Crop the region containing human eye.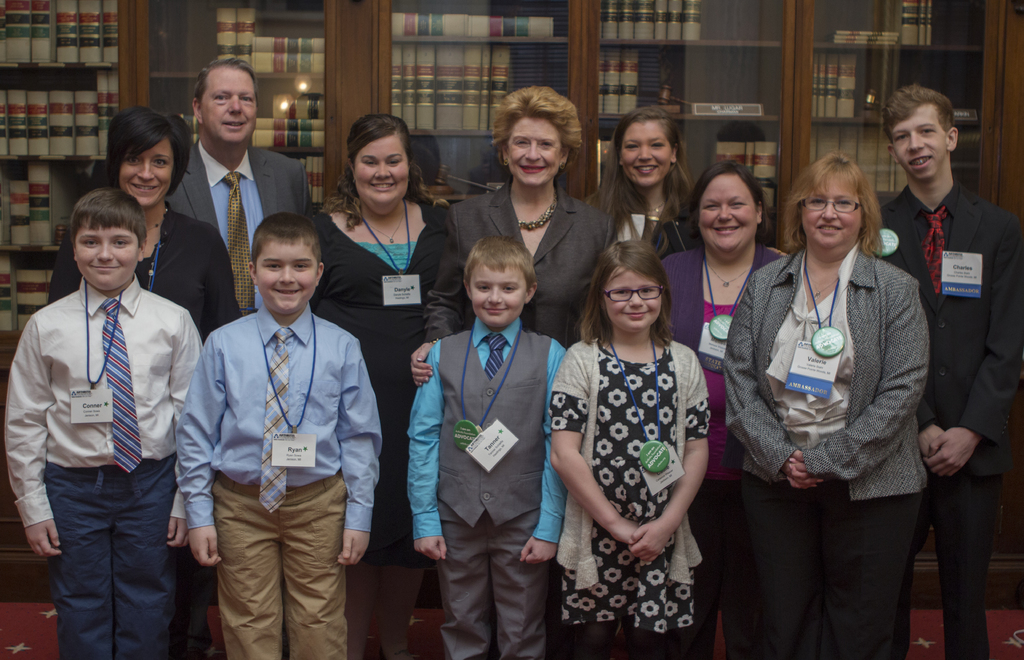
Crop region: (x1=837, y1=199, x2=851, y2=206).
